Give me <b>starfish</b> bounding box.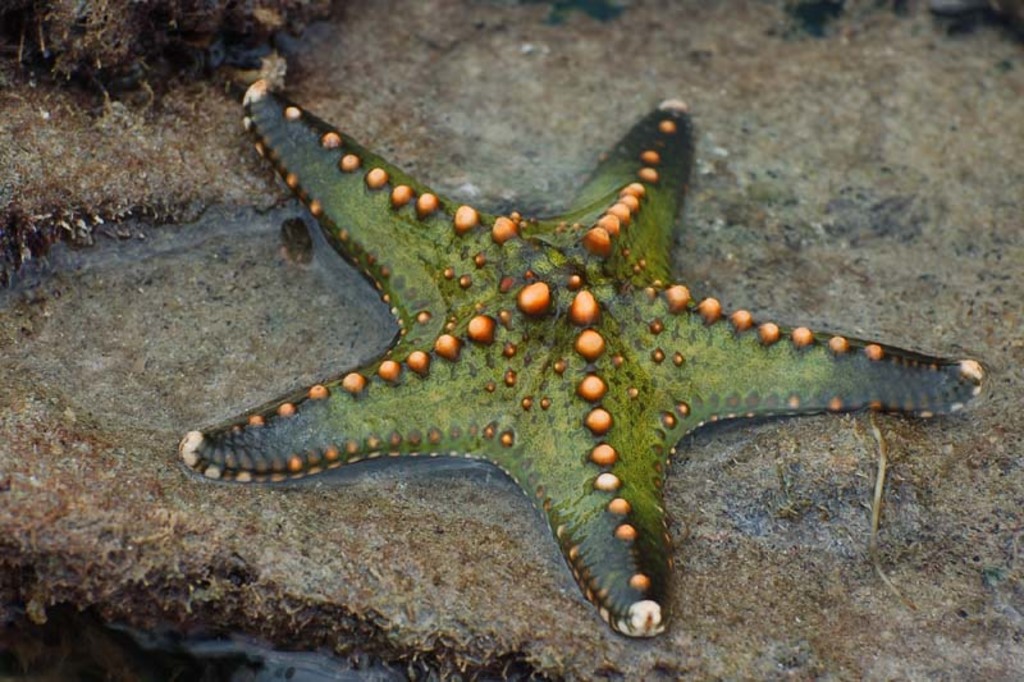
bbox(166, 73, 984, 636).
